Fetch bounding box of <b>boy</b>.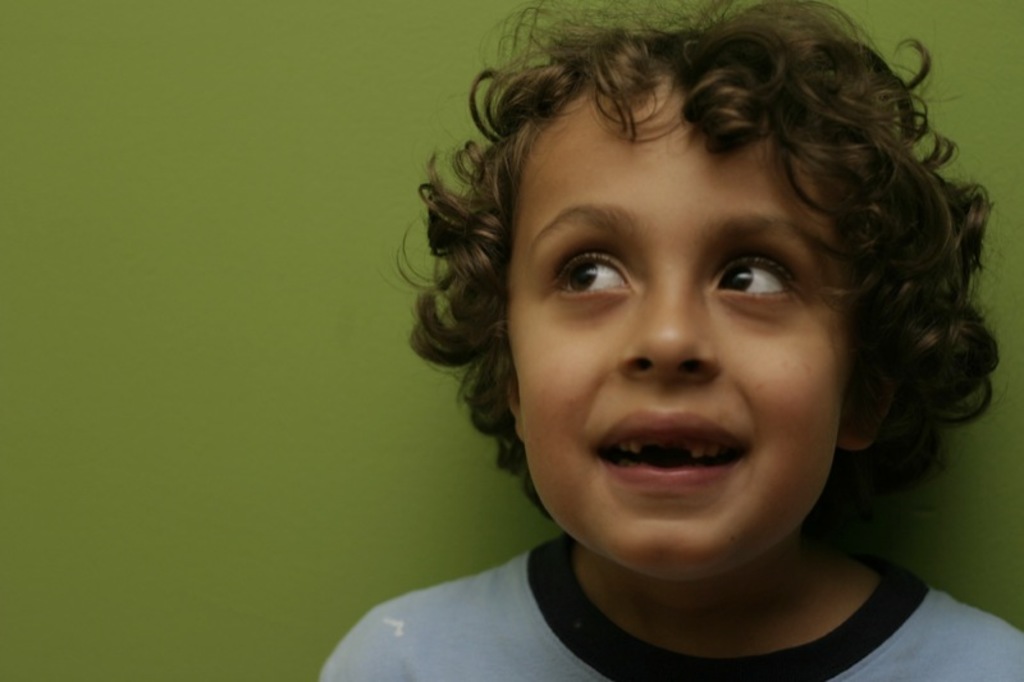
Bbox: {"left": 323, "top": 0, "right": 1023, "bottom": 681}.
